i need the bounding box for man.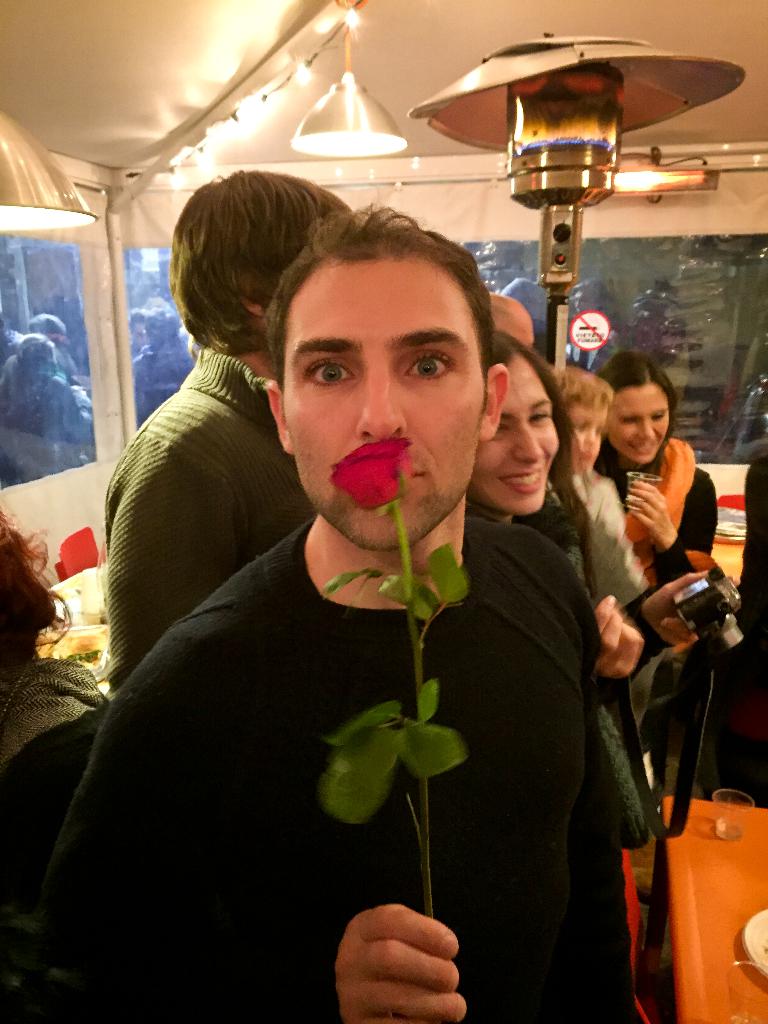
Here it is: 97 168 349 712.
